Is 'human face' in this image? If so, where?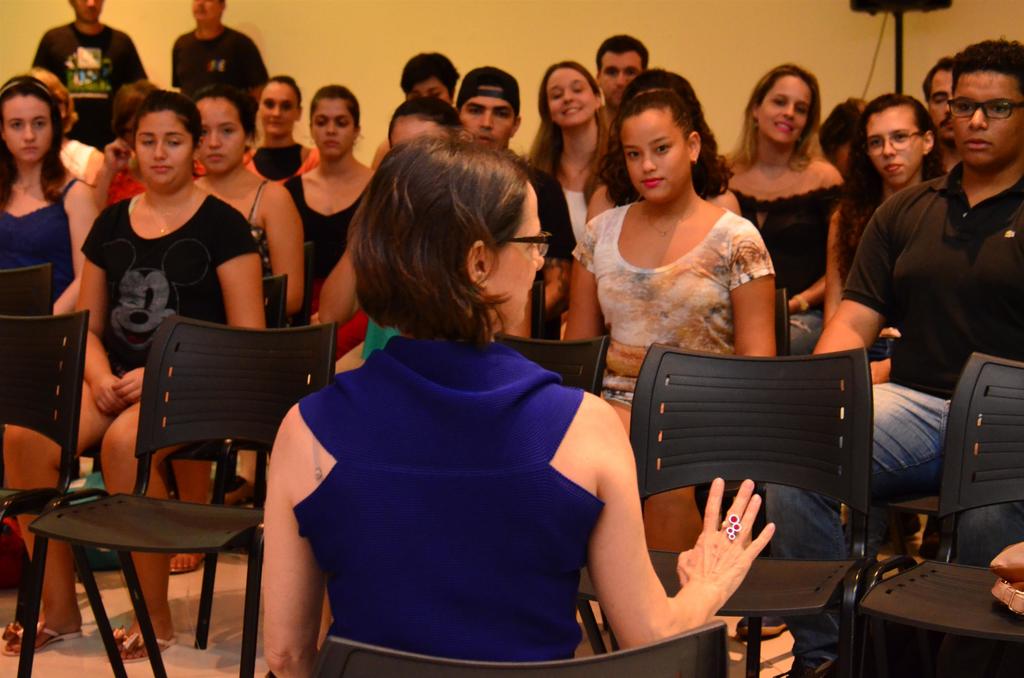
Yes, at 598, 54, 640, 102.
